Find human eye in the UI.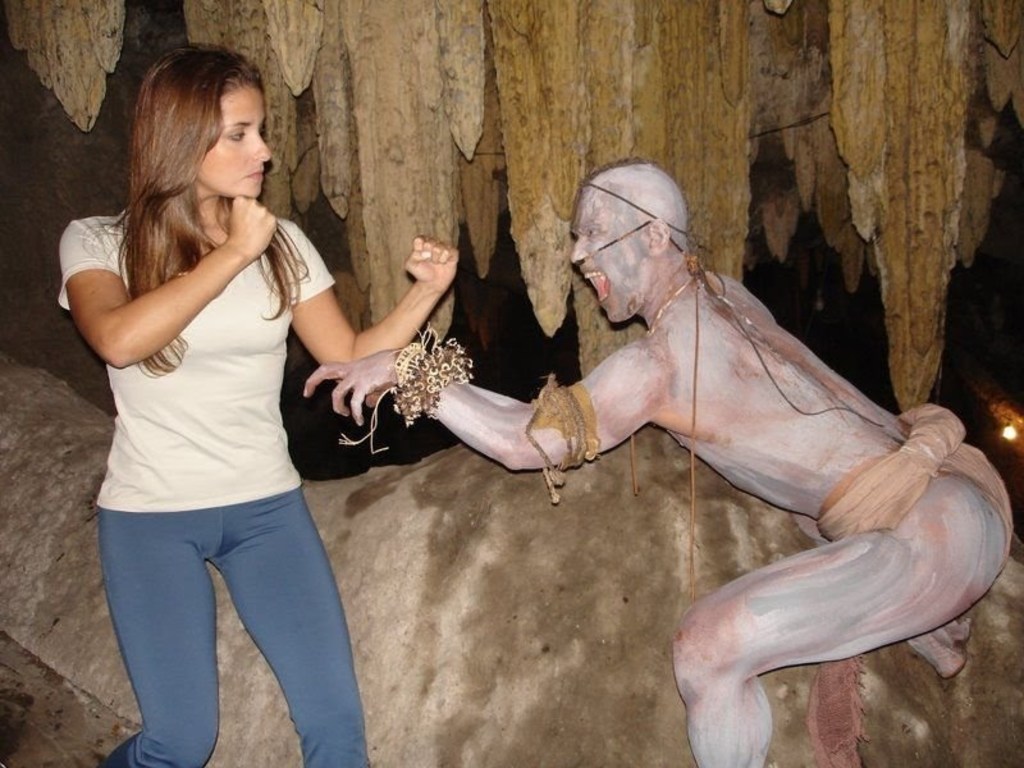
UI element at [left=584, top=221, right=602, bottom=241].
